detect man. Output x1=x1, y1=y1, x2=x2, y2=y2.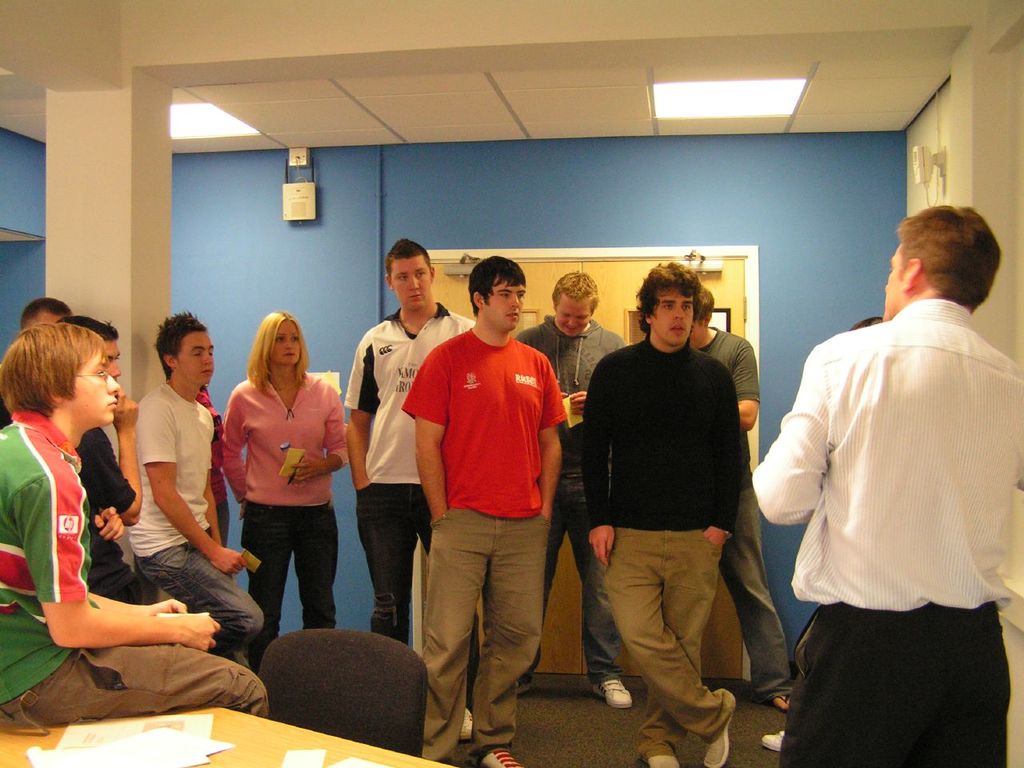
x1=682, y1=282, x2=796, y2=714.
